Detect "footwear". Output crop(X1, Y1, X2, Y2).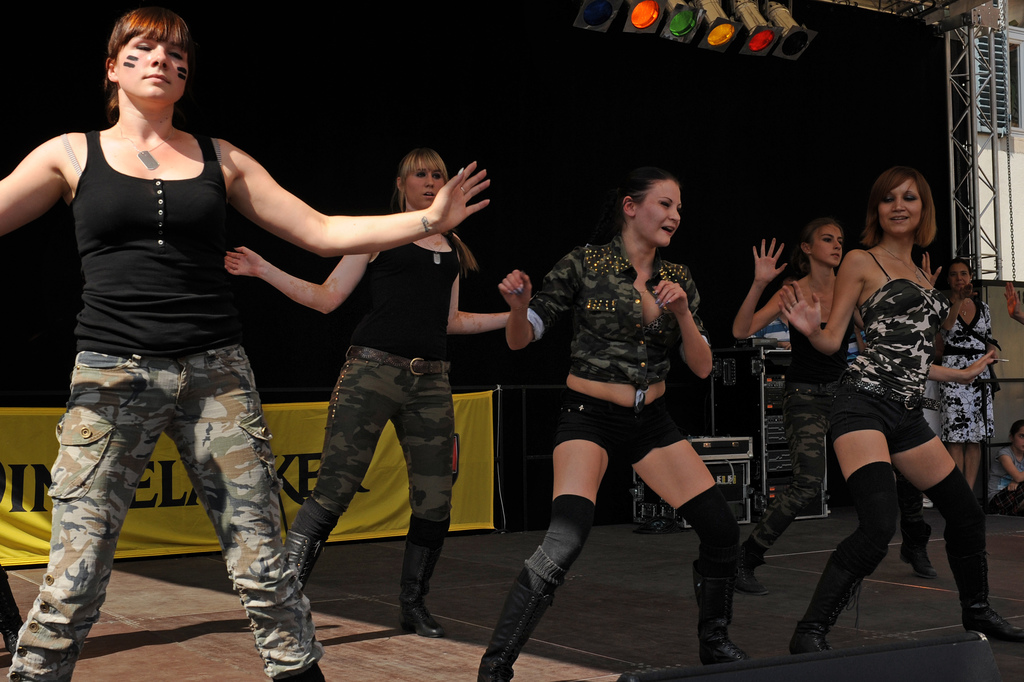
crop(396, 593, 435, 638).
